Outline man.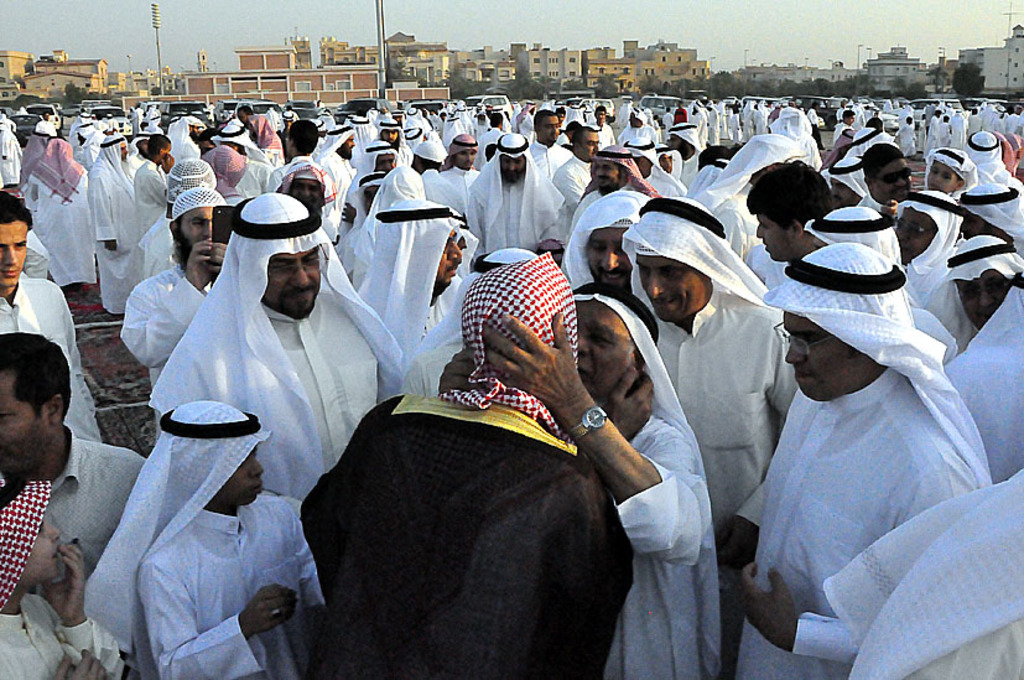
Outline: rect(734, 244, 983, 679).
